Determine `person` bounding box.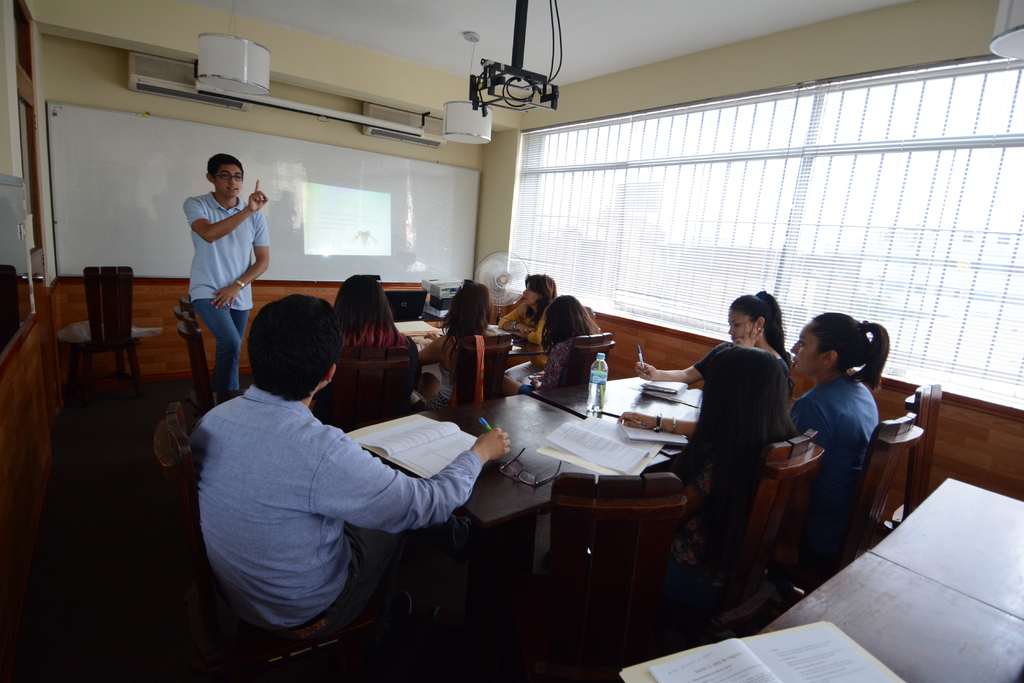
Determined: left=506, top=298, right=601, bottom=391.
